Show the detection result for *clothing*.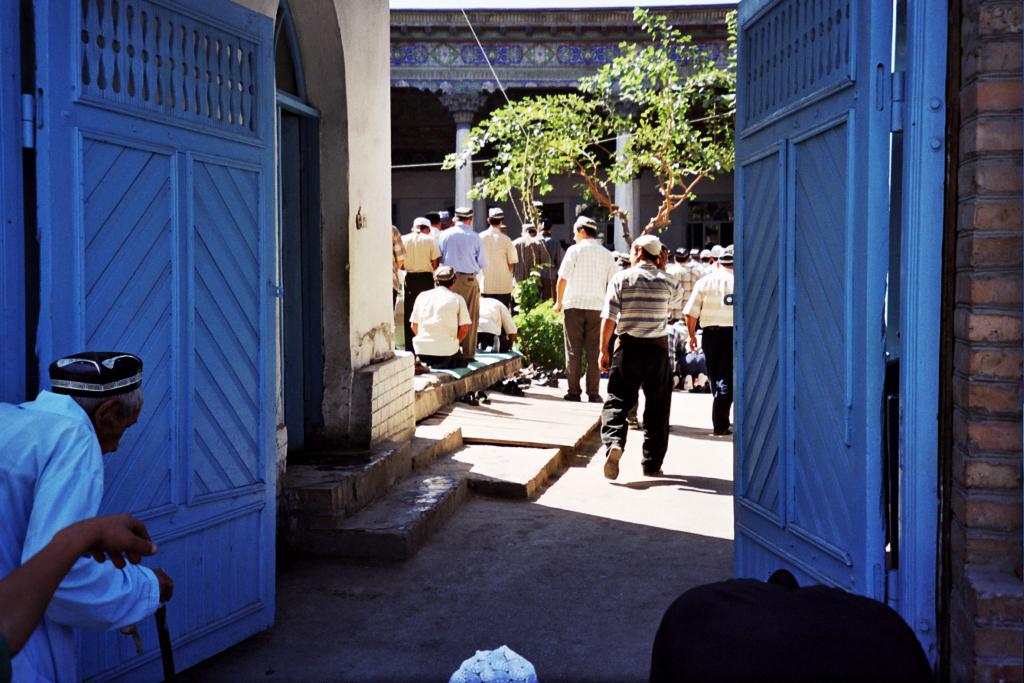
<bbox>0, 394, 160, 682</bbox>.
